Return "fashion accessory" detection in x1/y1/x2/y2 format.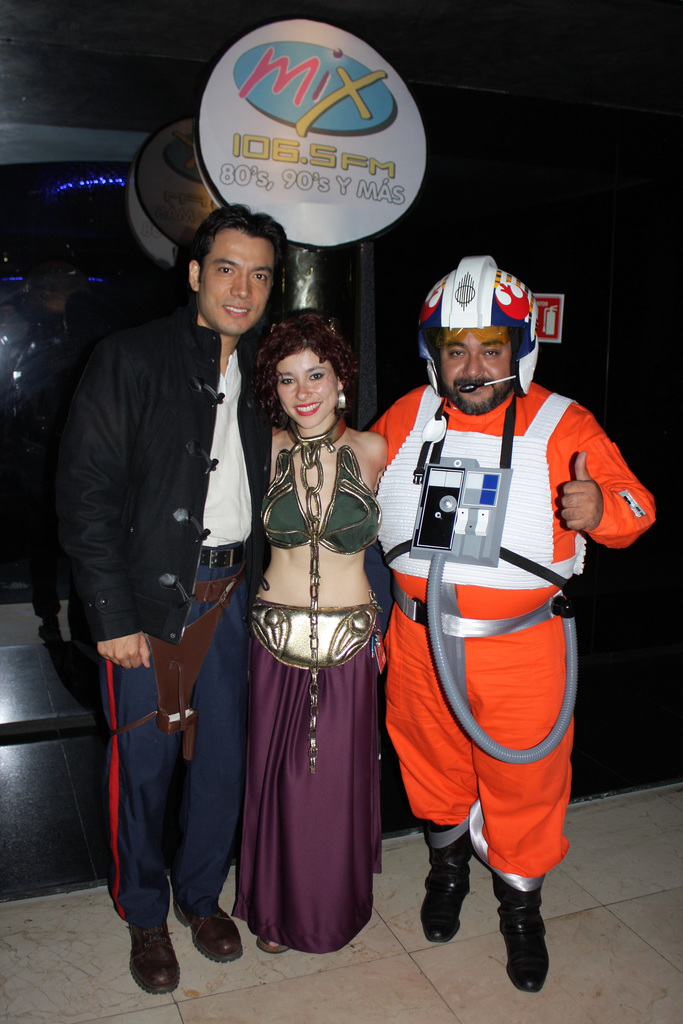
128/919/181/996.
